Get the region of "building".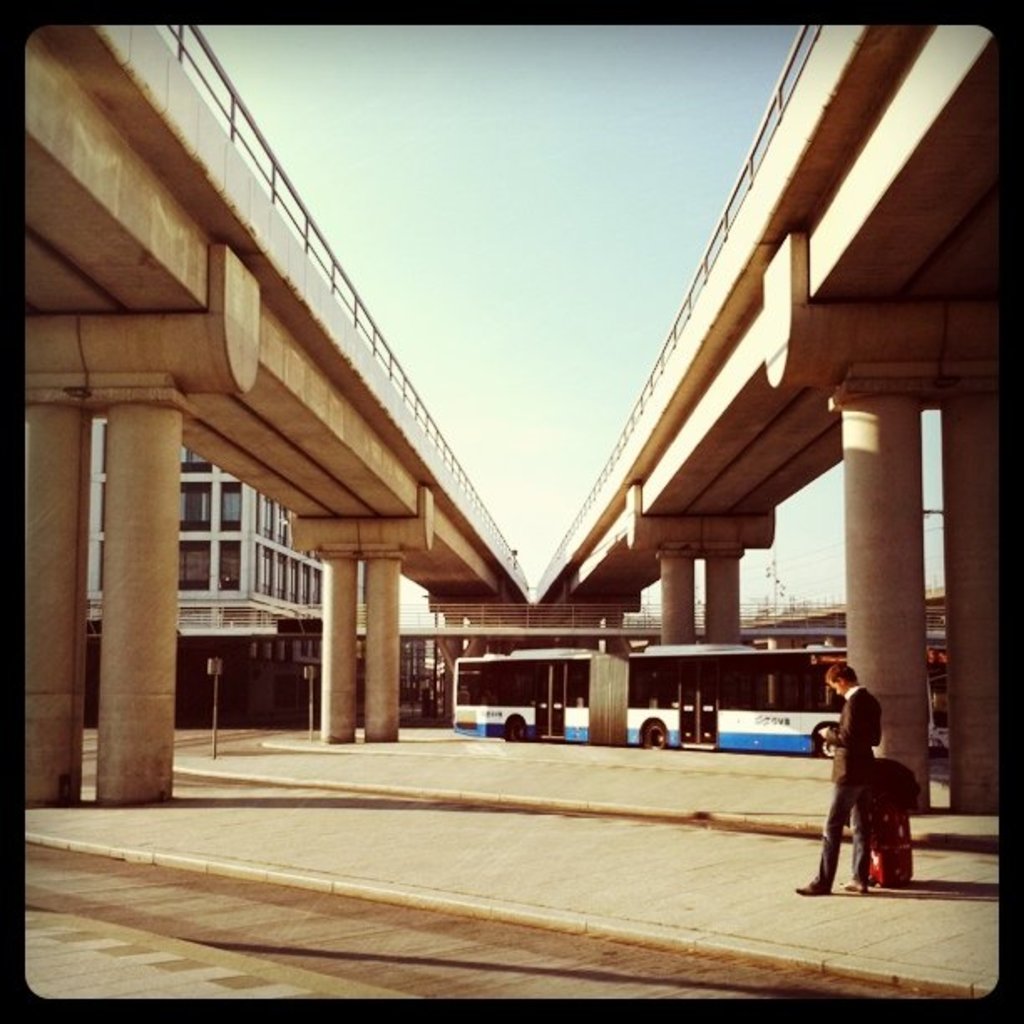
(87,415,323,728).
